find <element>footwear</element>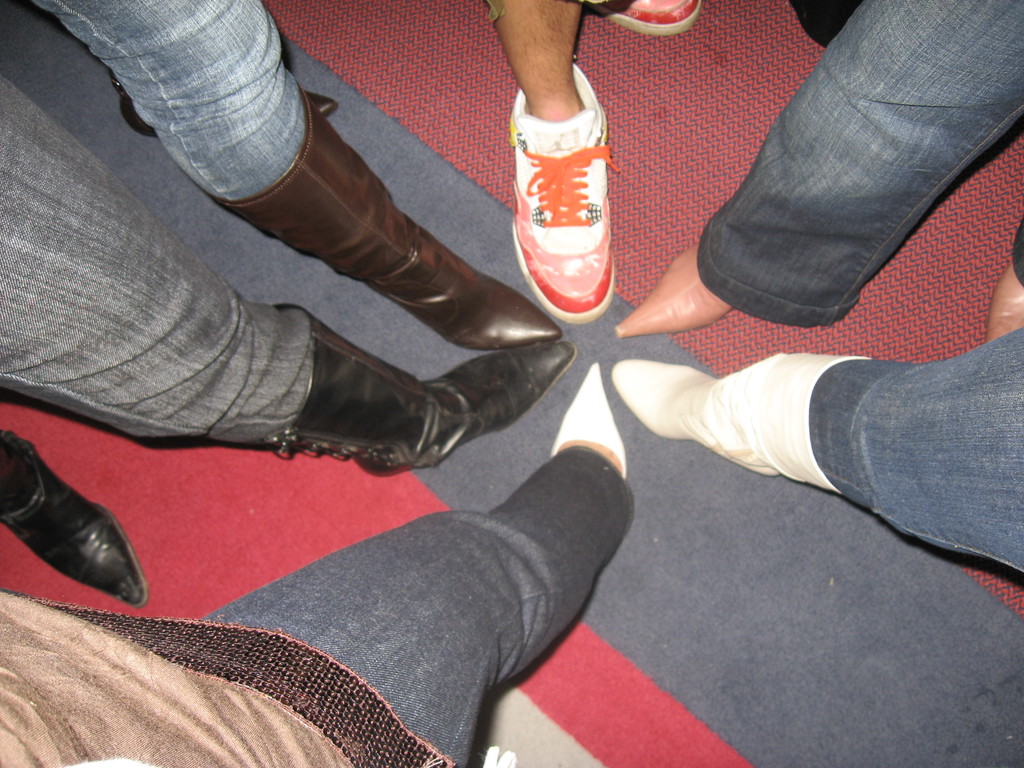
x1=615 y1=246 x2=737 y2=333
